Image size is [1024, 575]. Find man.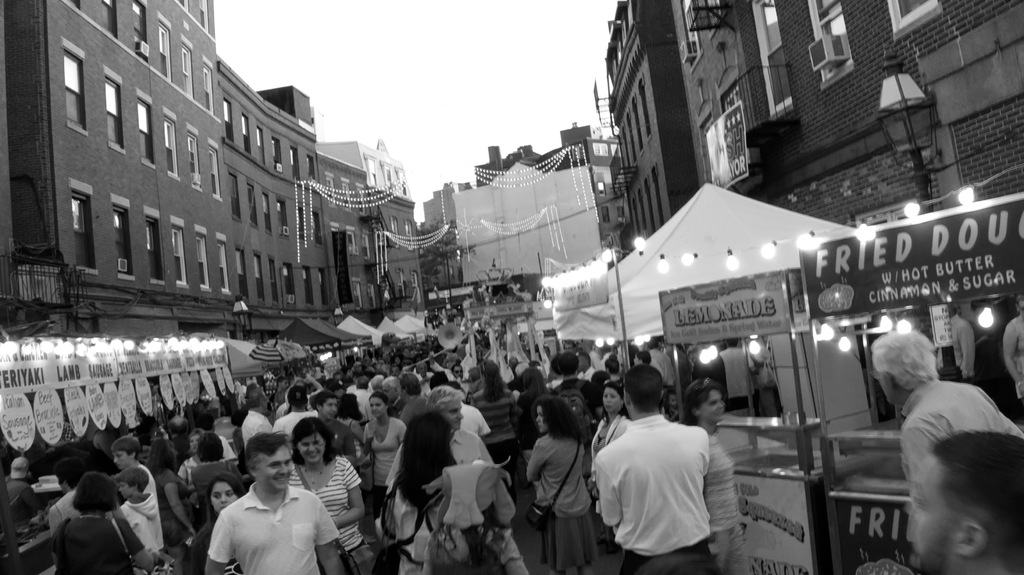
[396,372,428,427].
